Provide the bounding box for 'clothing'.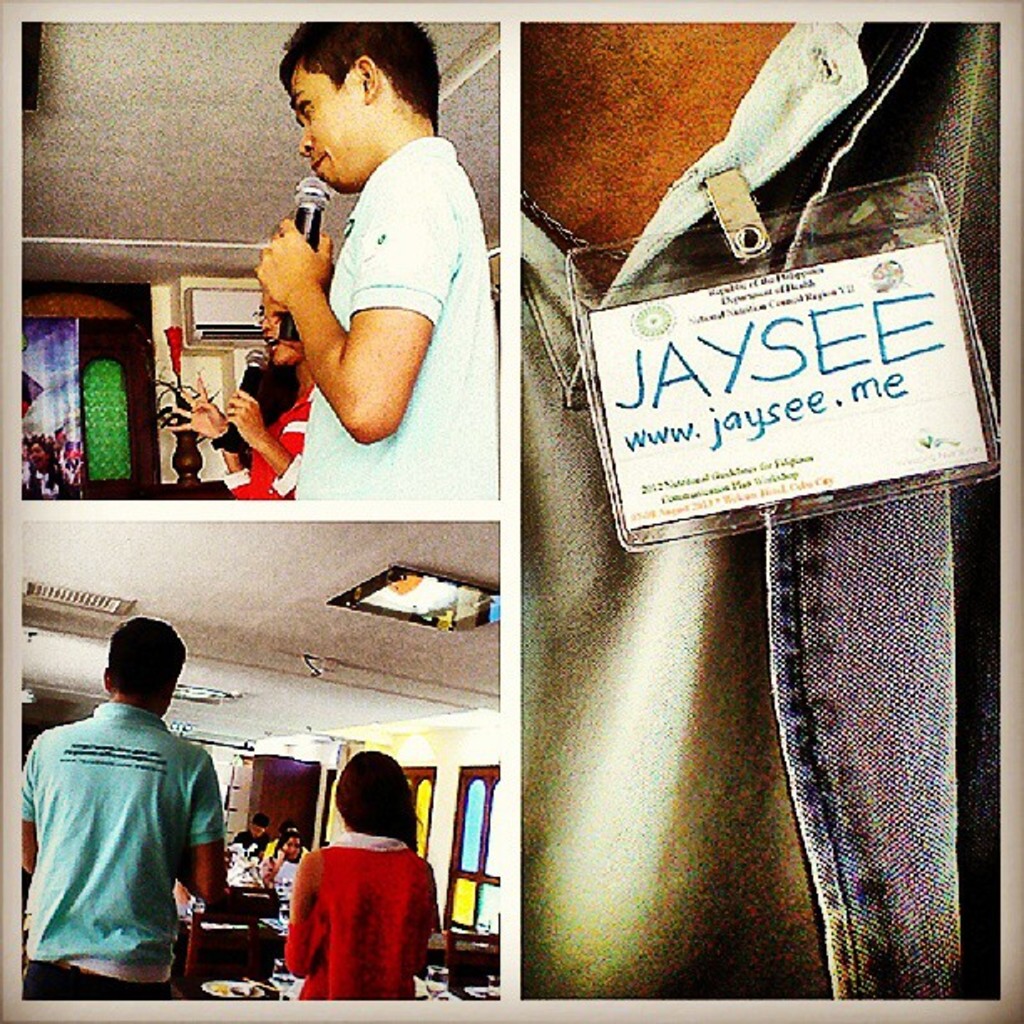
{"x1": 211, "y1": 298, "x2": 296, "y2": 499}.
